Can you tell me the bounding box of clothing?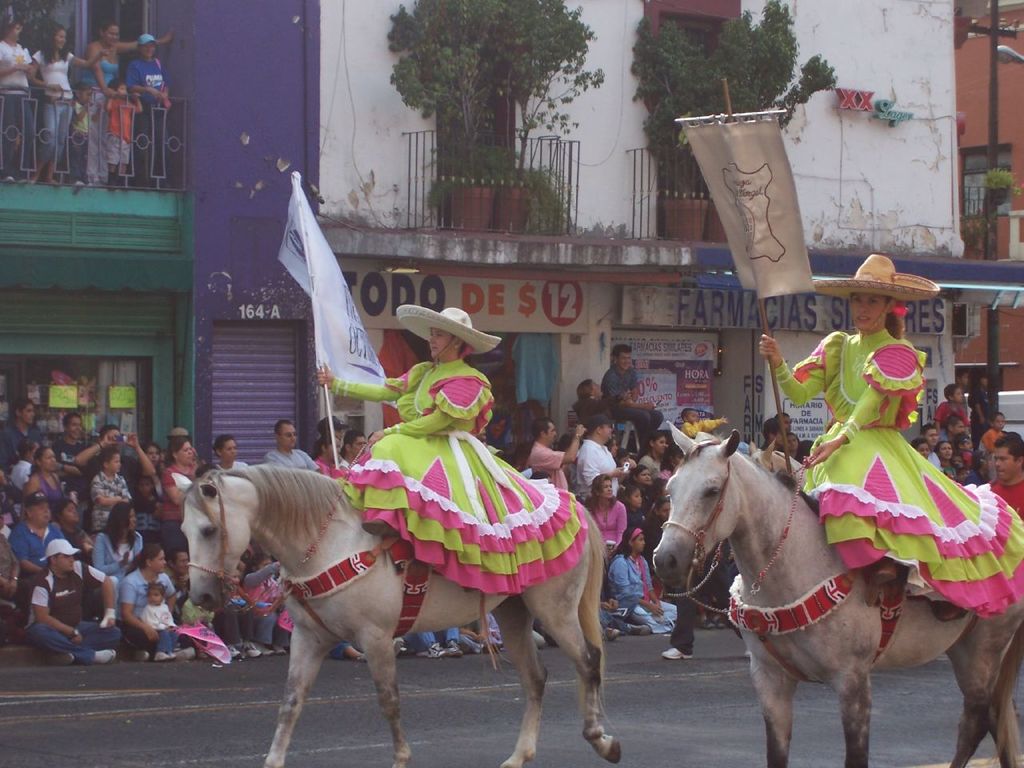
[270, 444, 319, 468].
